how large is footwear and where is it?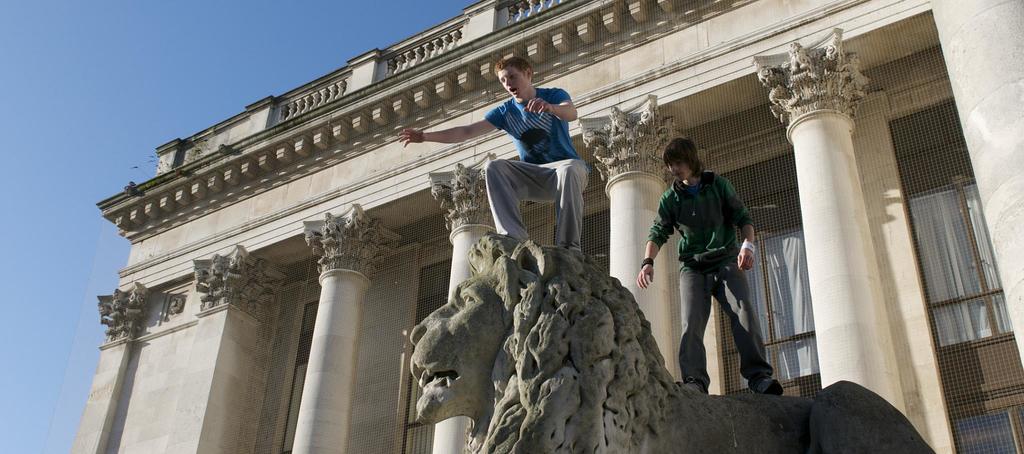
Bounding box: <box>678,374,712,398</box>.
